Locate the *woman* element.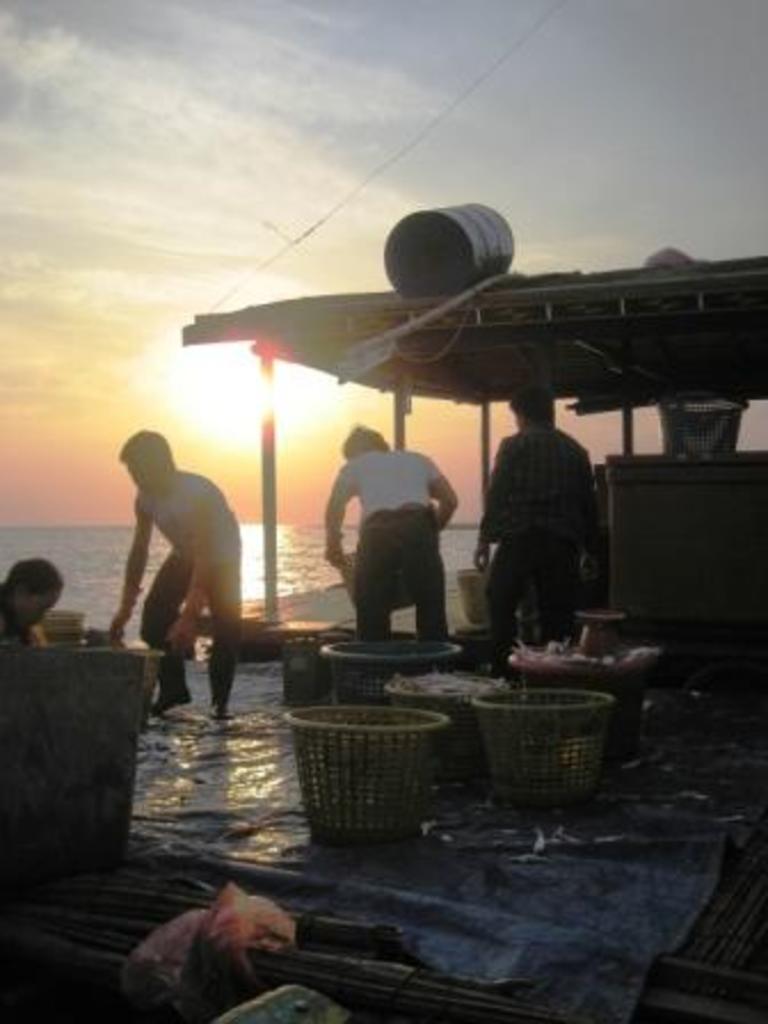
Element bbox: <bbox>0, 555, 66, 651</bbox>.
